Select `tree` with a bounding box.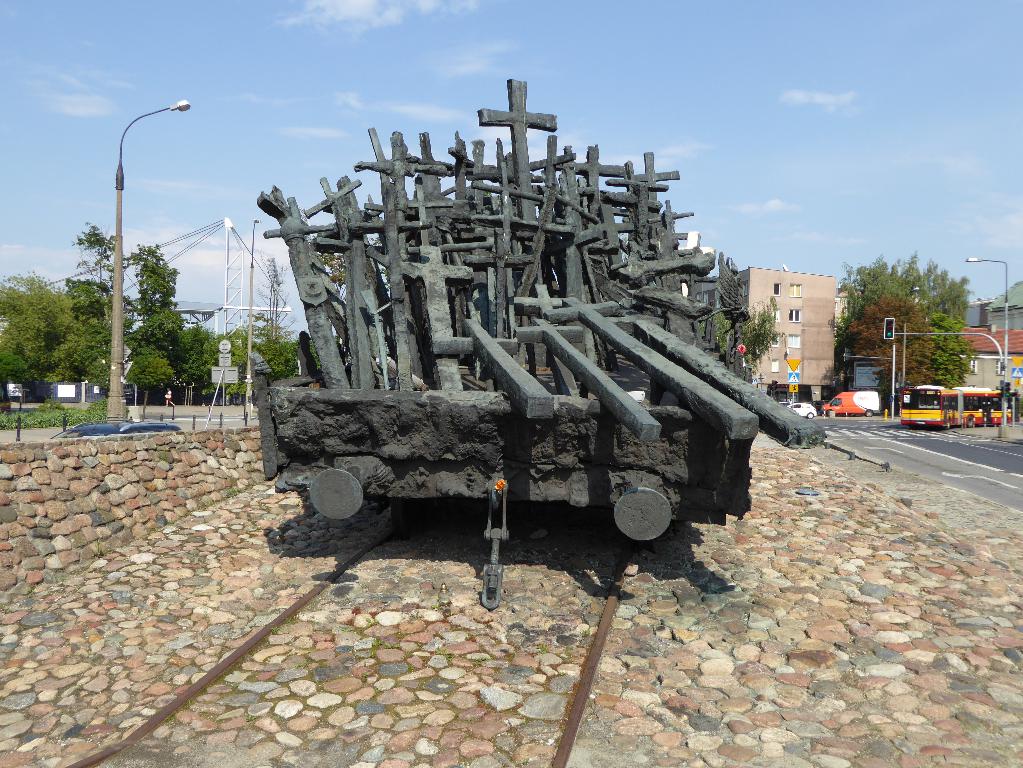
box=[254, 329, 304, 397].
